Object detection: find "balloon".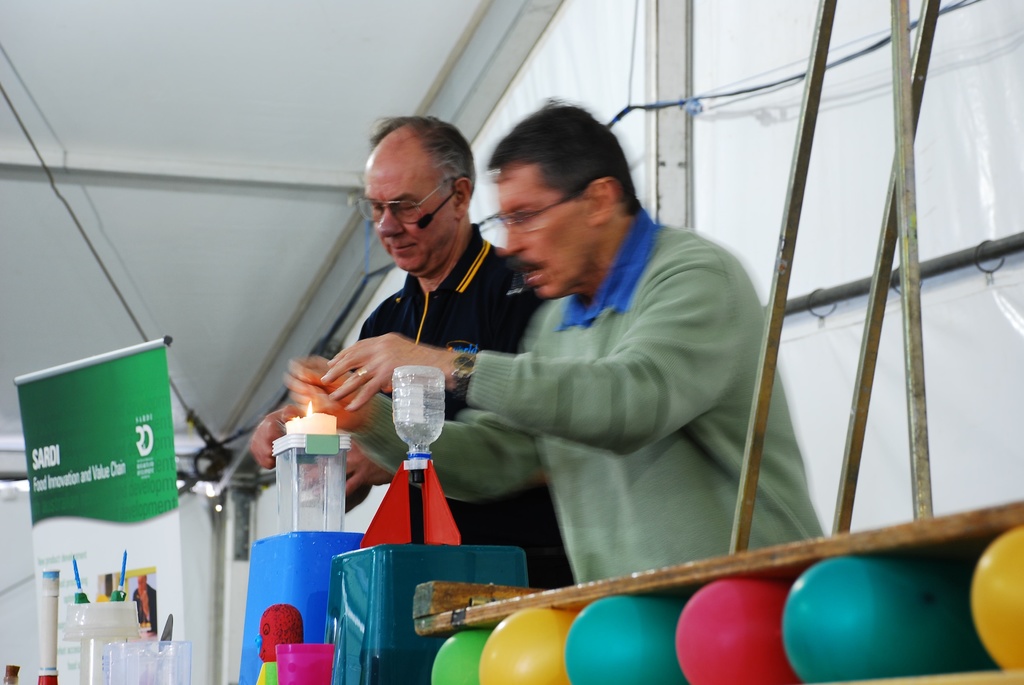
locate(968, 512, 1023, 673).
